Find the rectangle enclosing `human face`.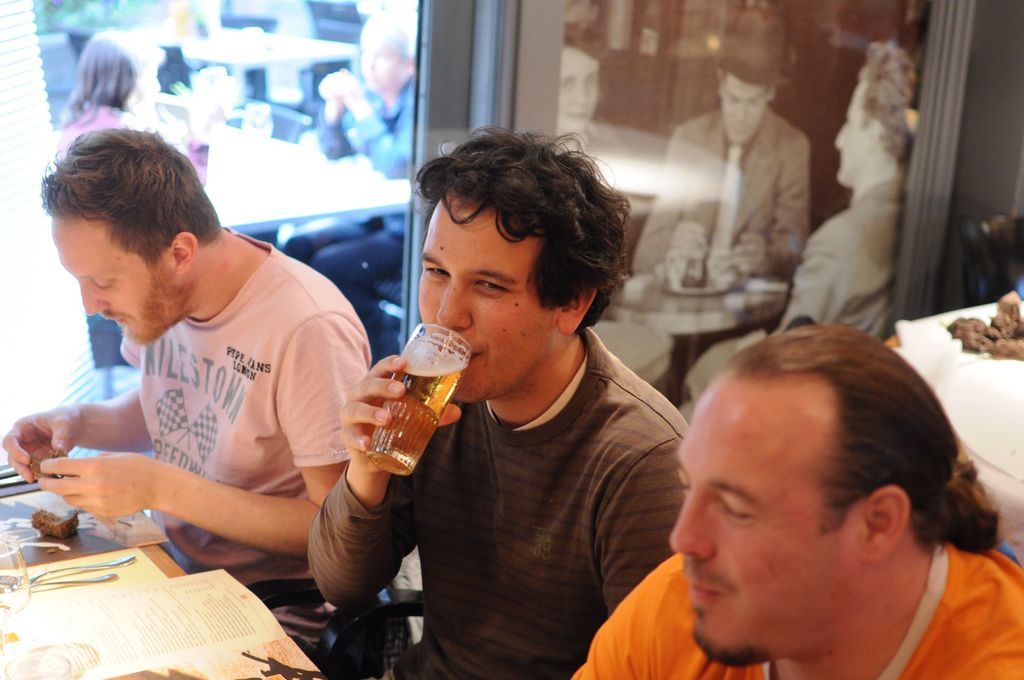
<box>414,204,561,403</box>.
